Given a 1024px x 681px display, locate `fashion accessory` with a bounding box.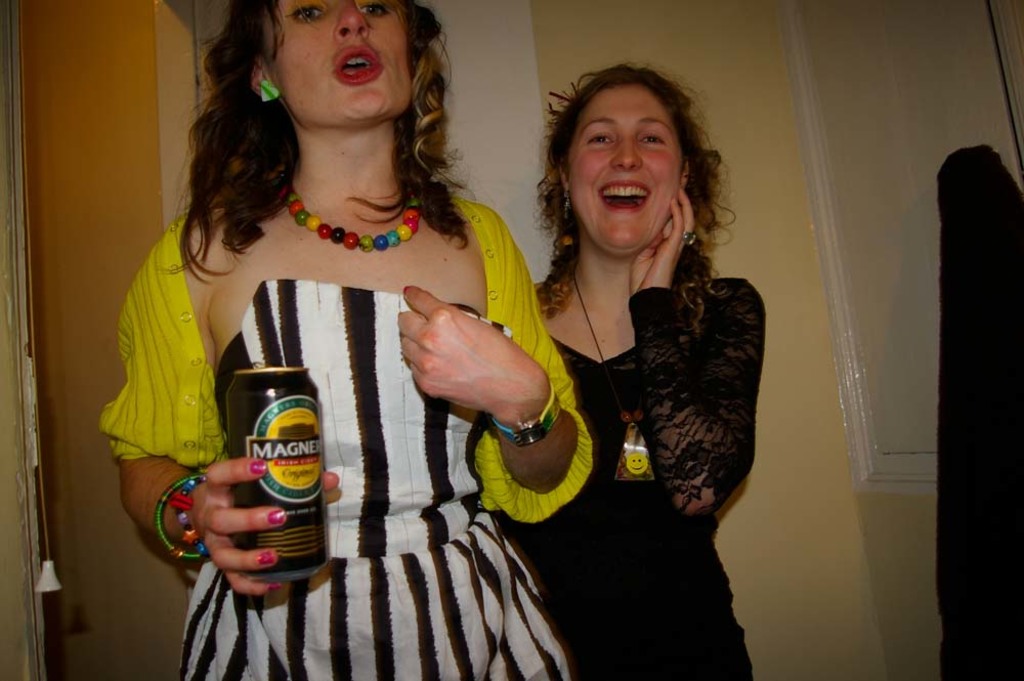
Located: bbox=(560, 232, 573, 247).
